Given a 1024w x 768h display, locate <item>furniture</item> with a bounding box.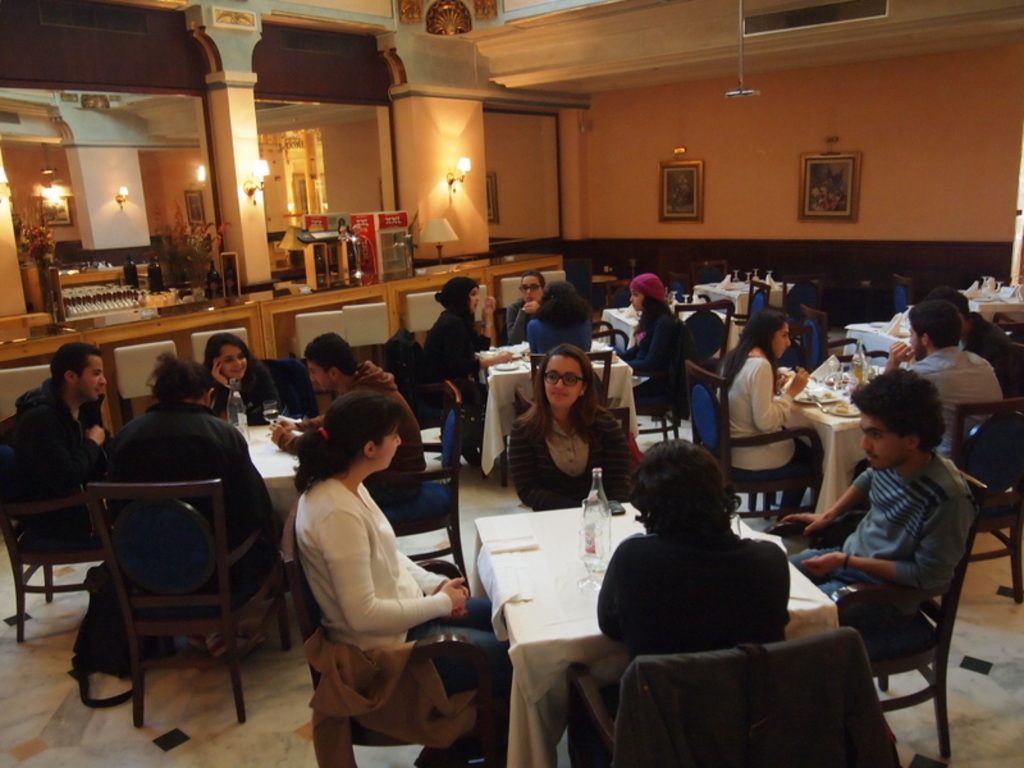
Located: pyautogui.locateOnScreen(467, 493, 845, 767).
